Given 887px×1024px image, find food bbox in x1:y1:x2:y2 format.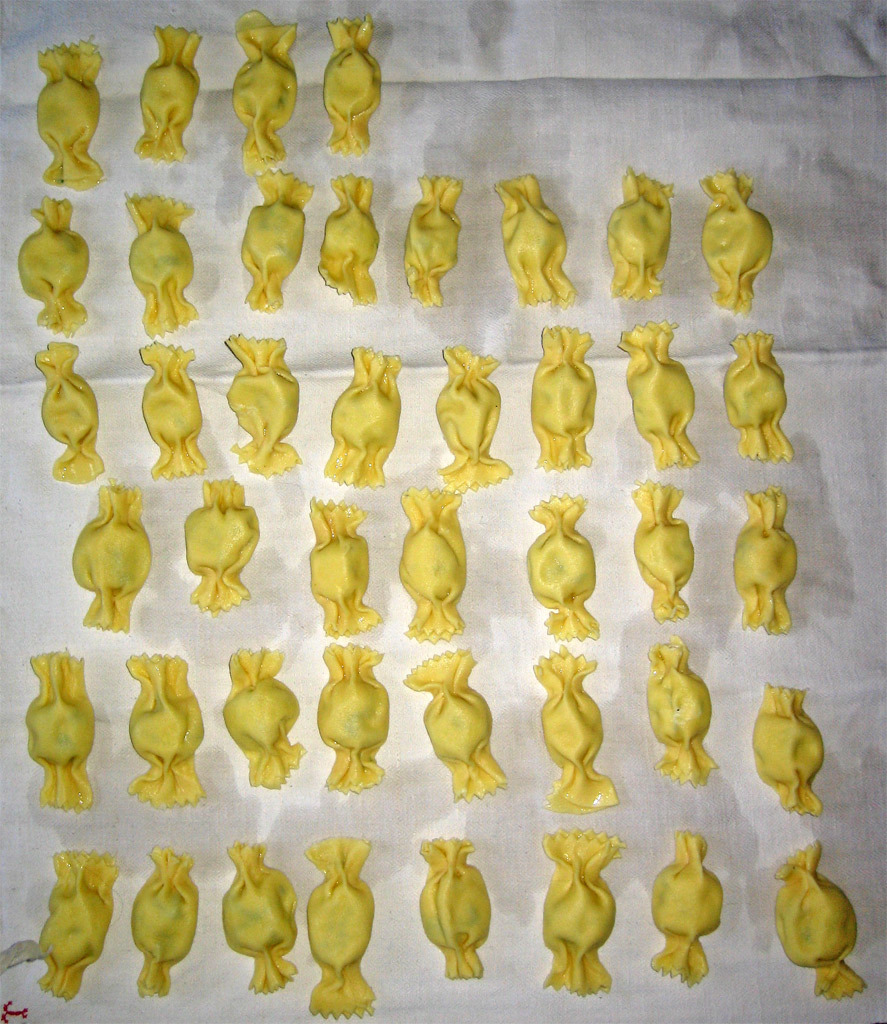
628:475:695:625.
